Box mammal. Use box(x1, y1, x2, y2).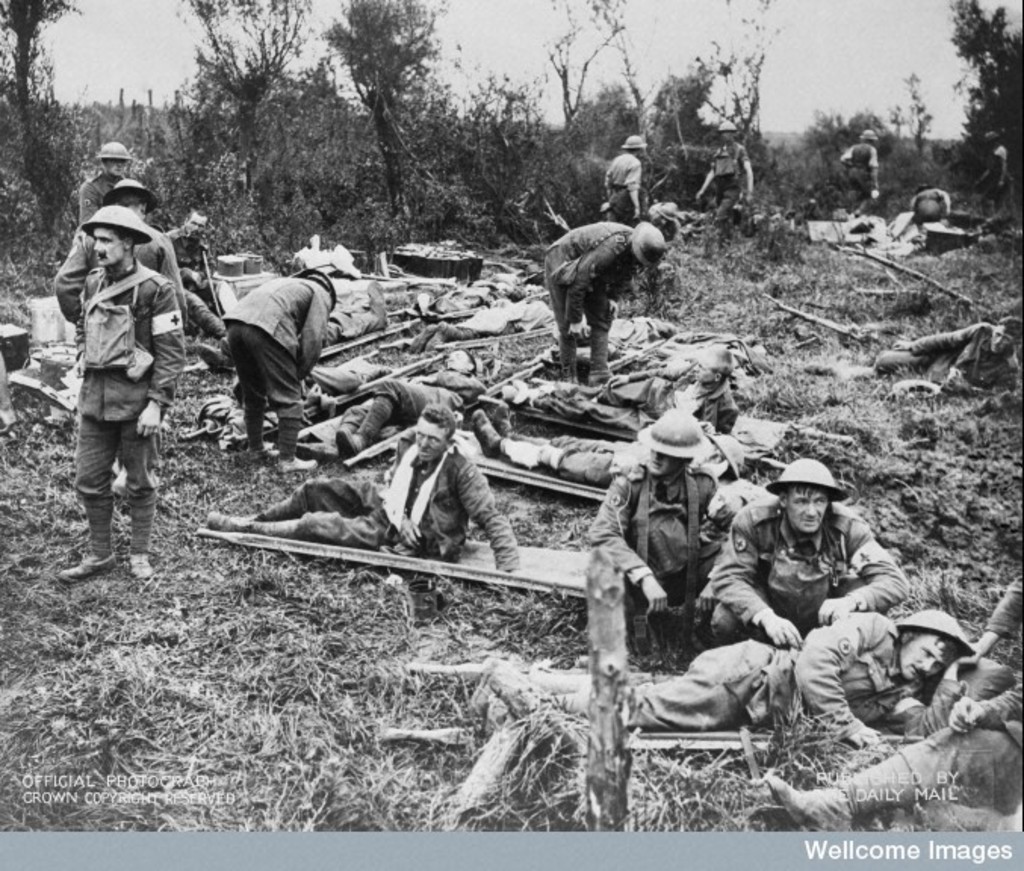
box(490, 342, 743, 422).
